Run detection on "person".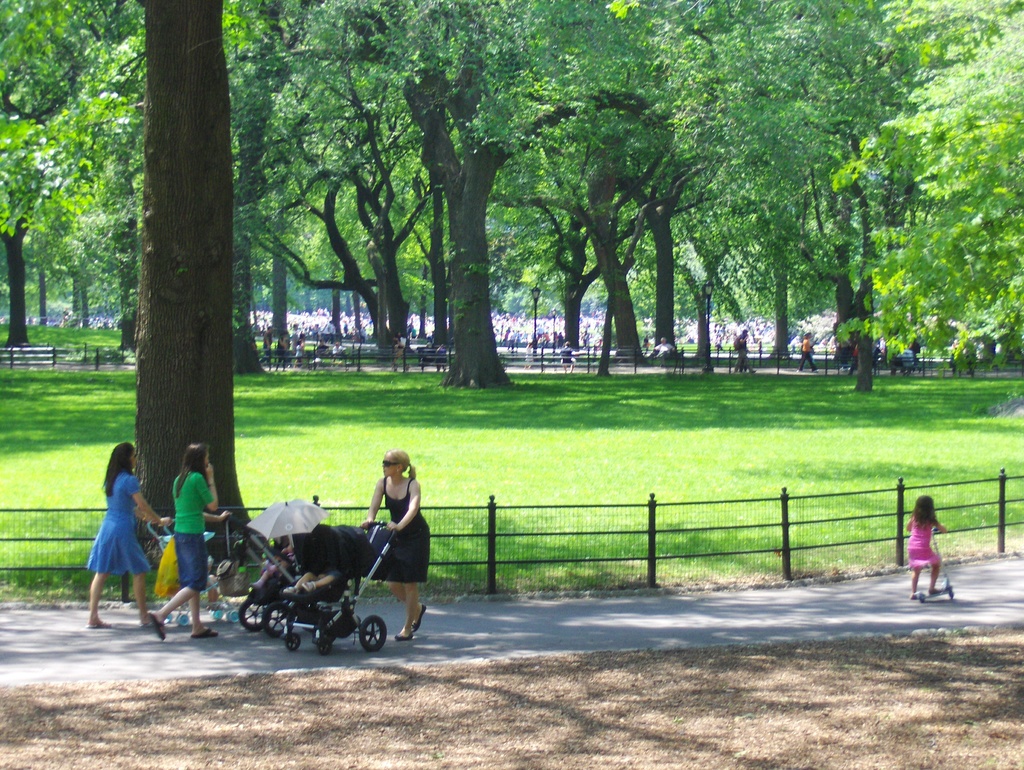
Result: rect(150, 443, 216, 645).
